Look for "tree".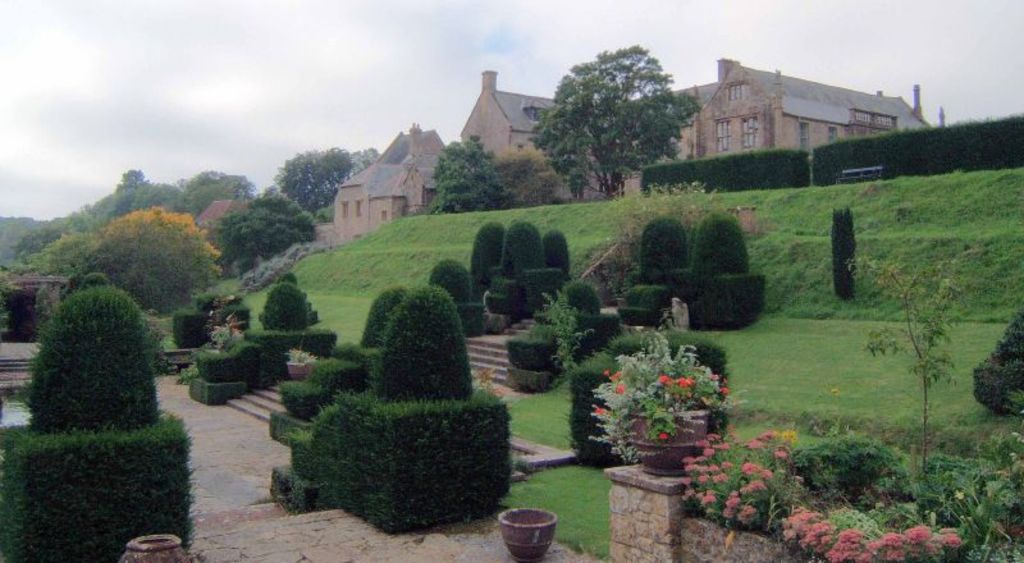
Found: pyautogui.locateOnScreen(28, 225, 97, 276).
